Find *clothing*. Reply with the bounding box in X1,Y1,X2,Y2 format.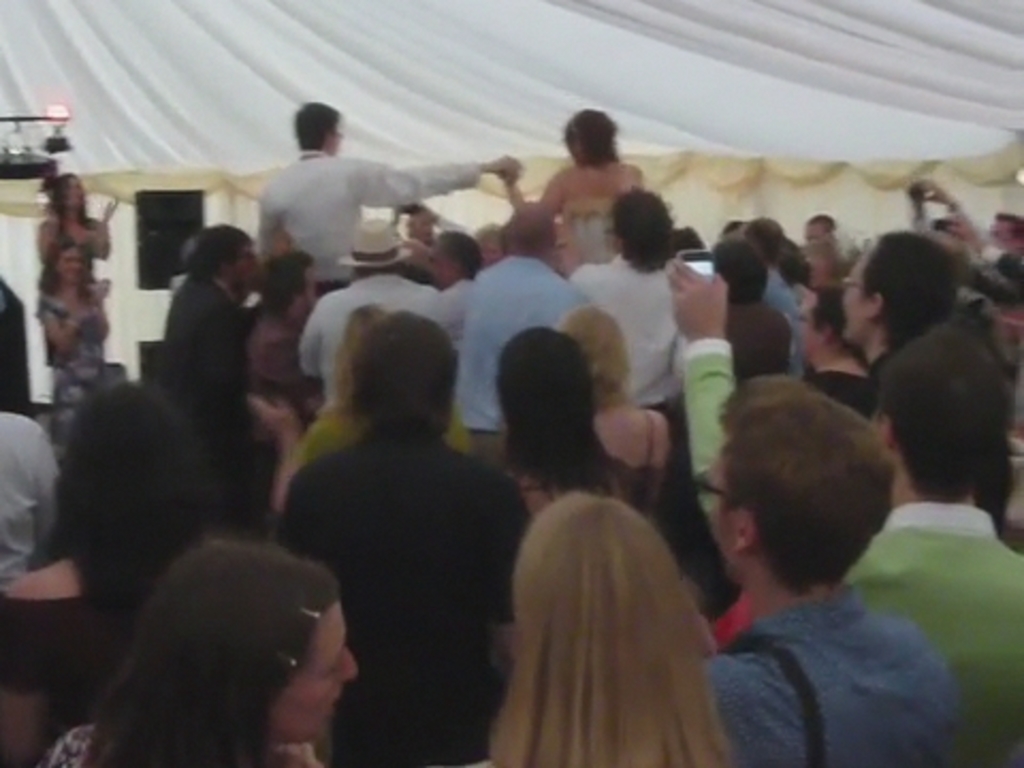
34,299,98,425.
